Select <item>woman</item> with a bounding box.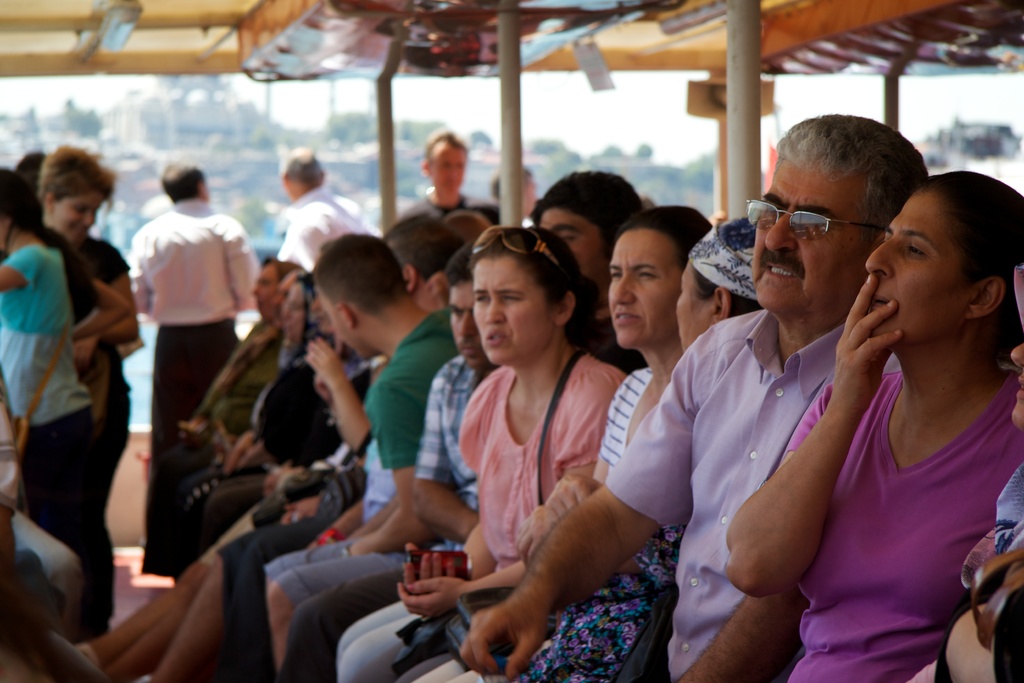
crop(39, 147, 147, 513).
